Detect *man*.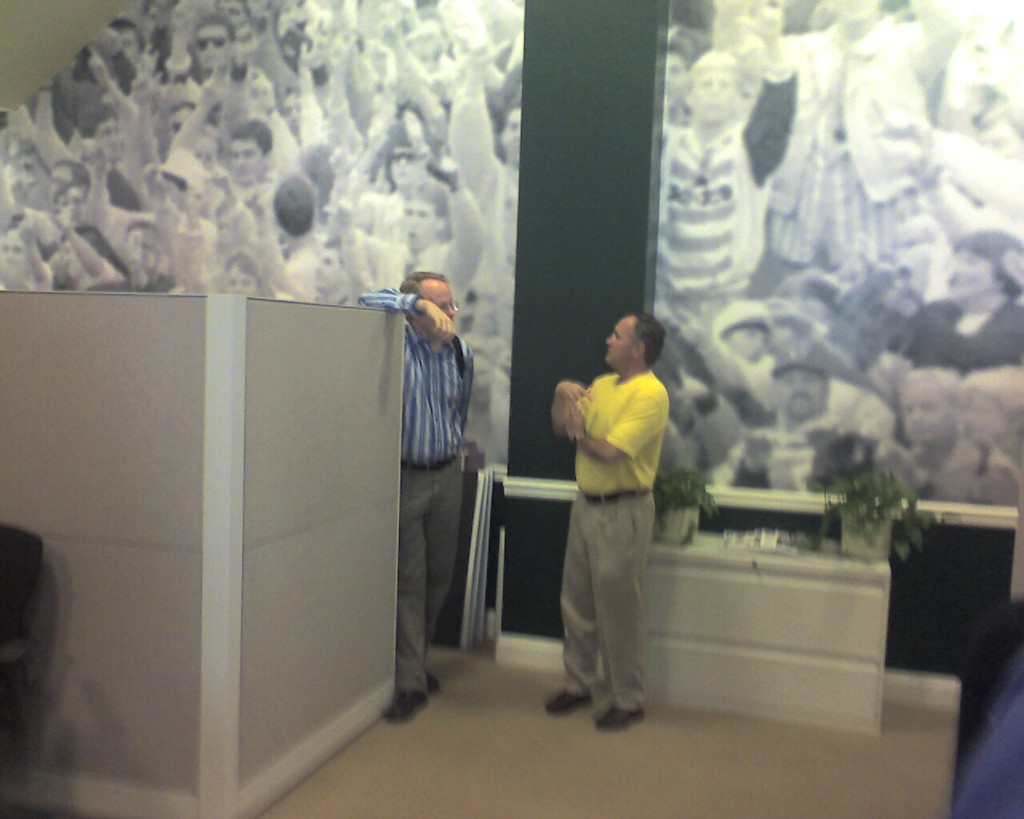
Detected at <bbox>659, 1, 797, 337</bbox>.
